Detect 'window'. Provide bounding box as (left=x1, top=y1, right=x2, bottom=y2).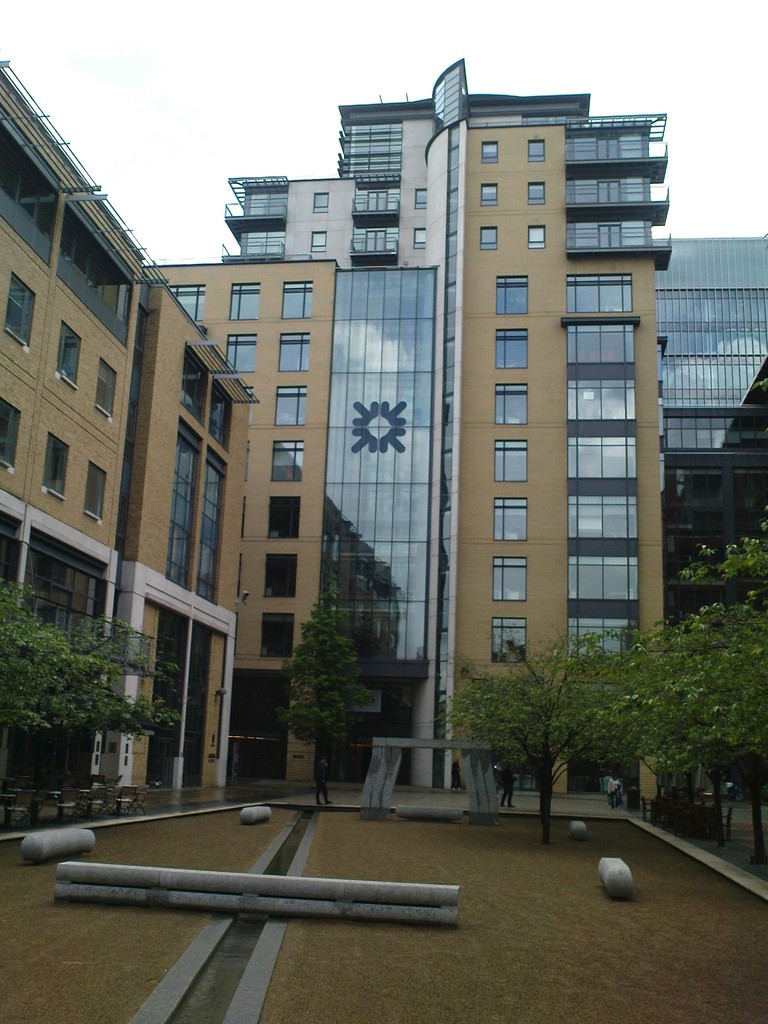
(left=482, top=225, right=499, bottom=250).
